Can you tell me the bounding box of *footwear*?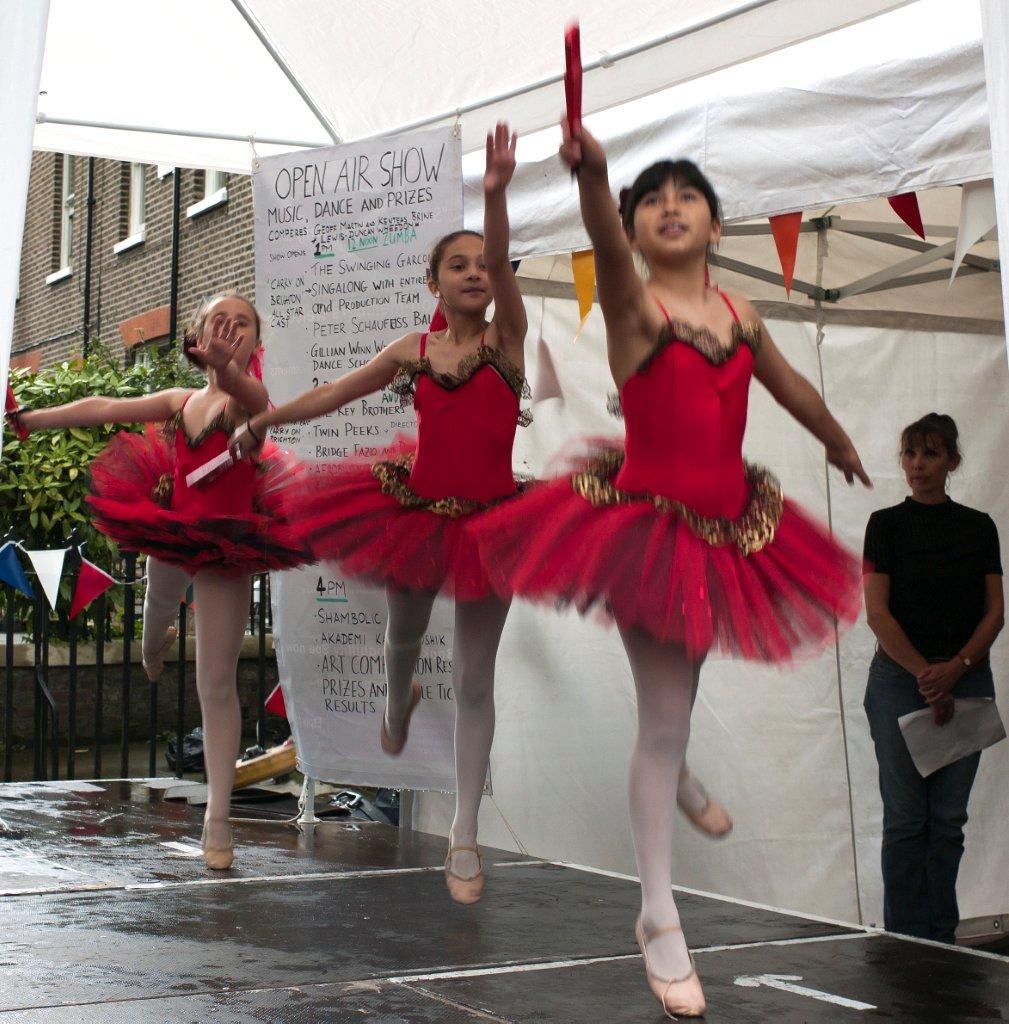
Rect(447, 829, 484, 906).
